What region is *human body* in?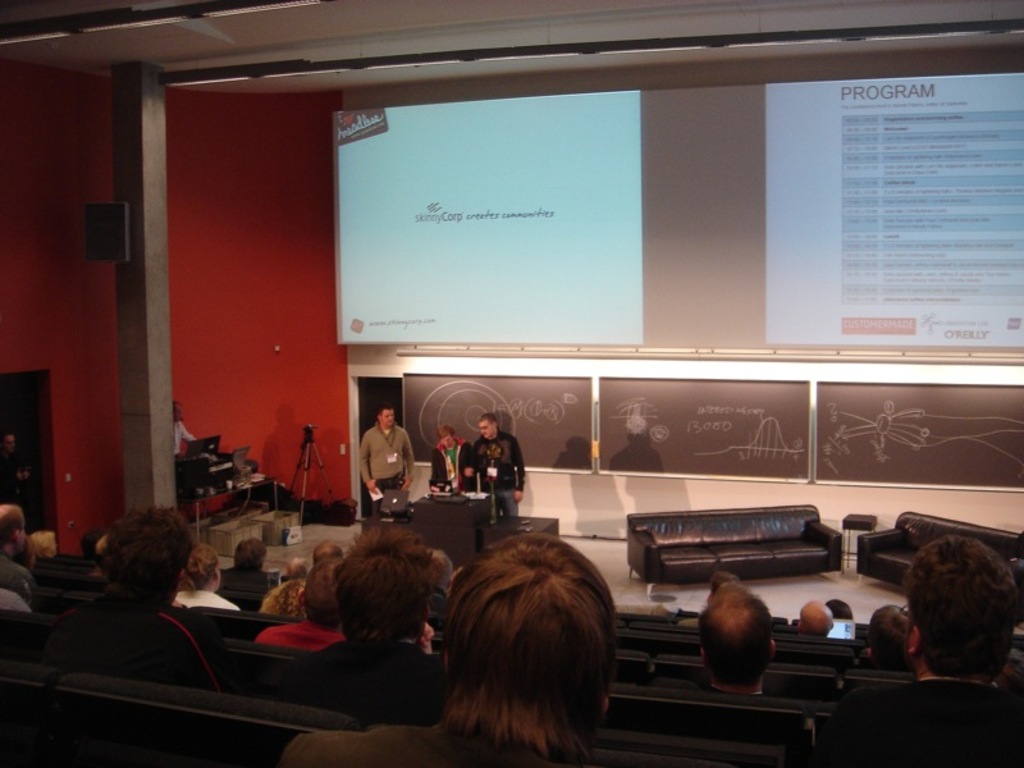
box=[175, 394, 197, 456].
